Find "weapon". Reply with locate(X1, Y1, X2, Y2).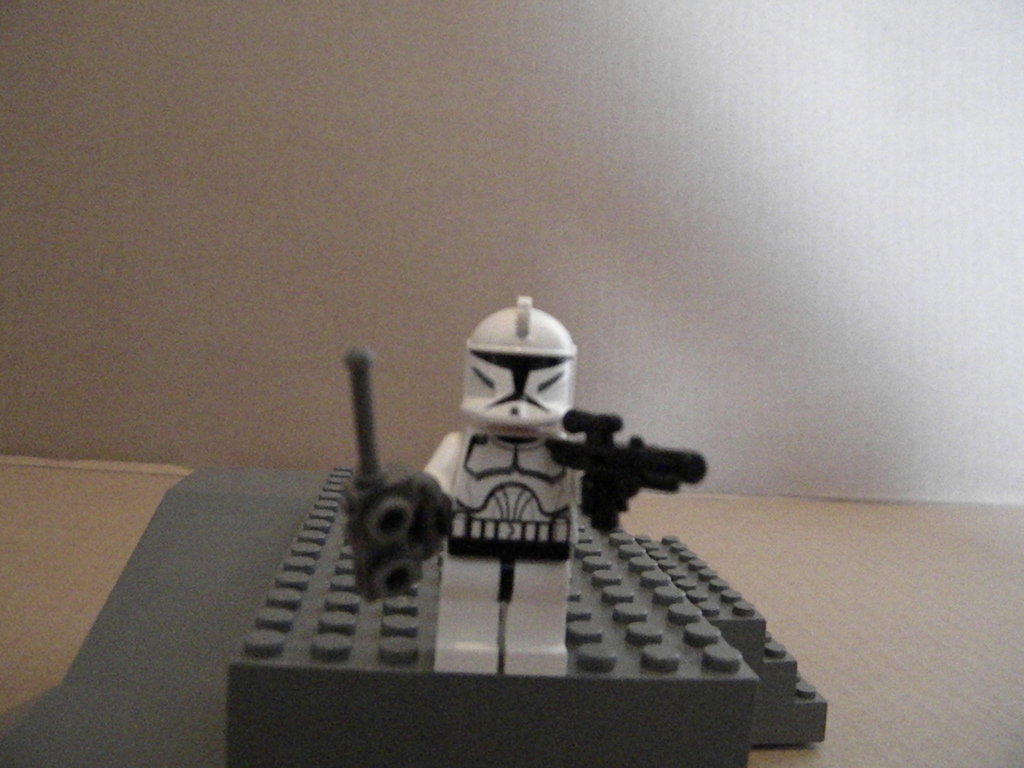
locate(542, 393, 712, 564).
